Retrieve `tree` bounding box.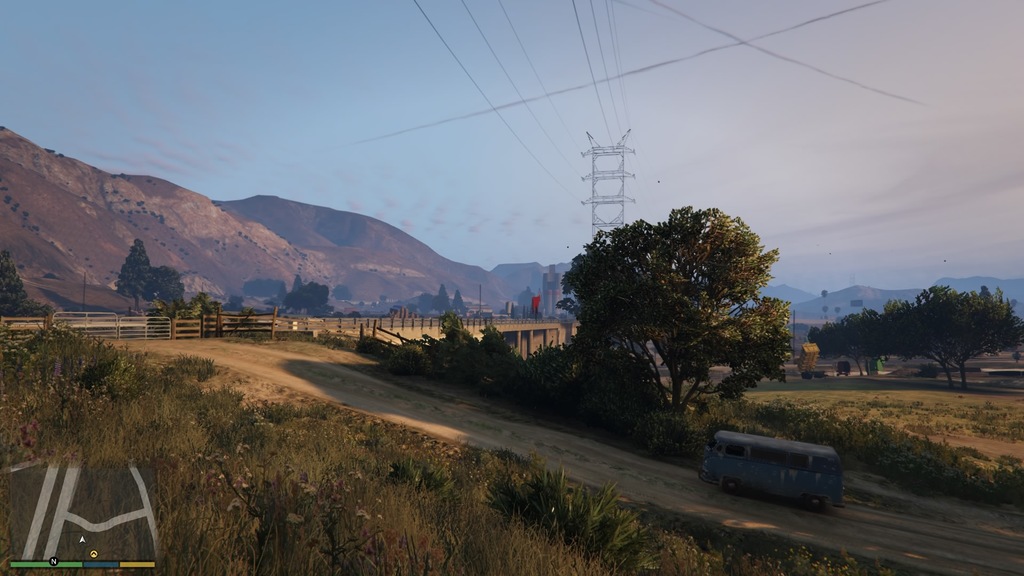
Bounding box: <region>434, 277, 449, 324</region>.
